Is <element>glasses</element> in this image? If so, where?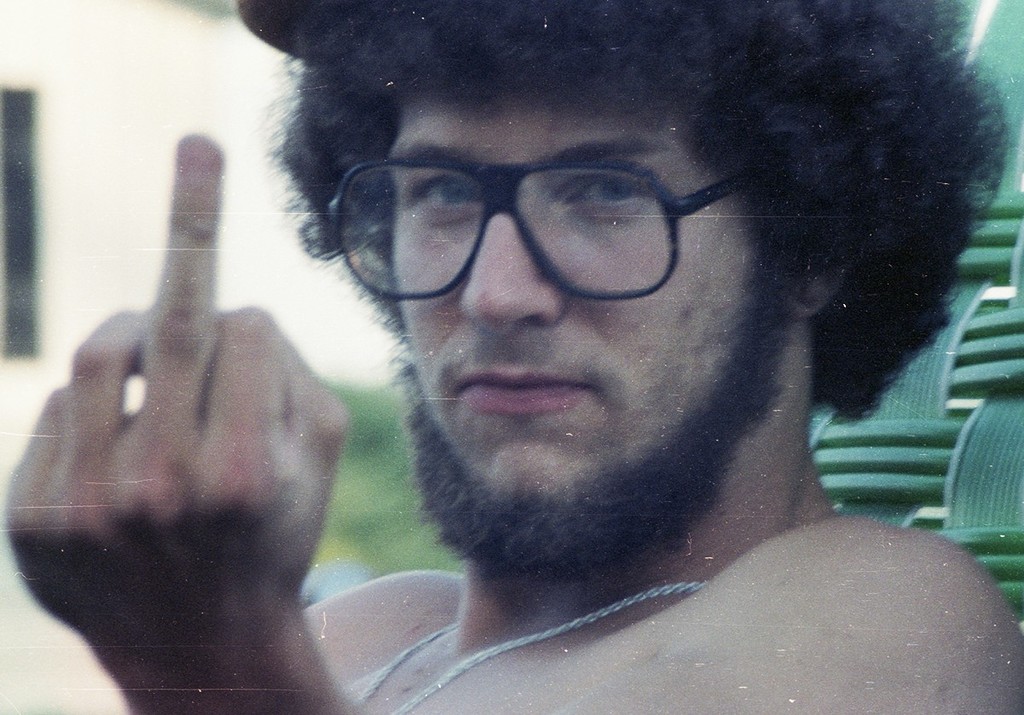
Yes, at left=294, top=141, right=801, bottom=311.
